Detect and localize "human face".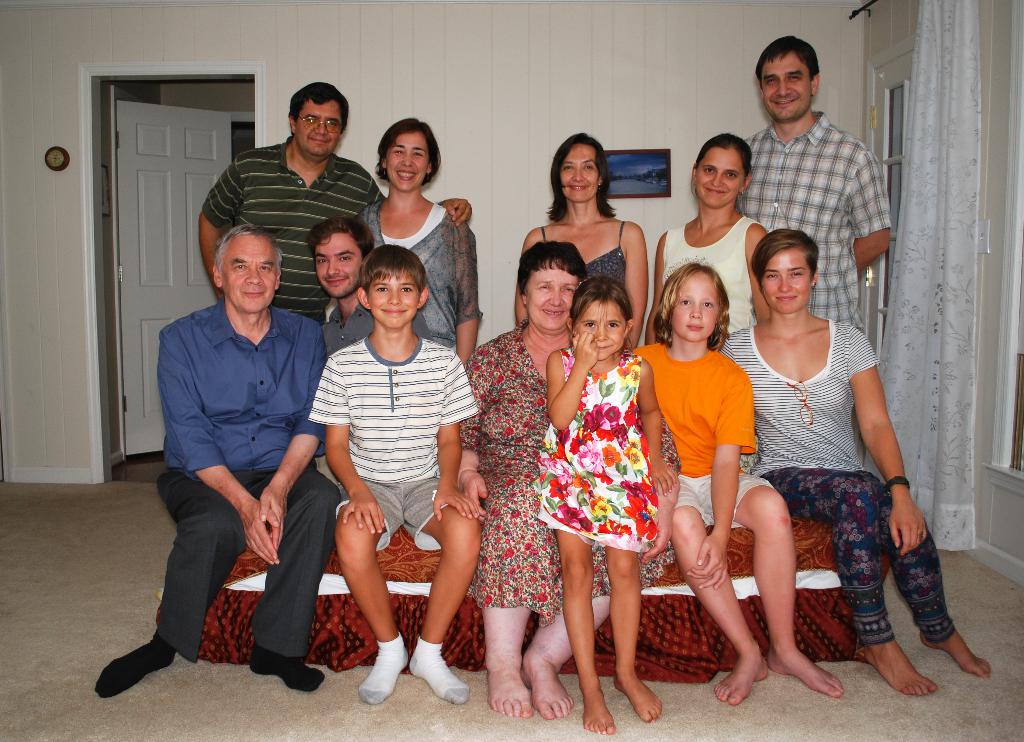
Localized at [x1=294, y1=103, x2=343, y2=160].
